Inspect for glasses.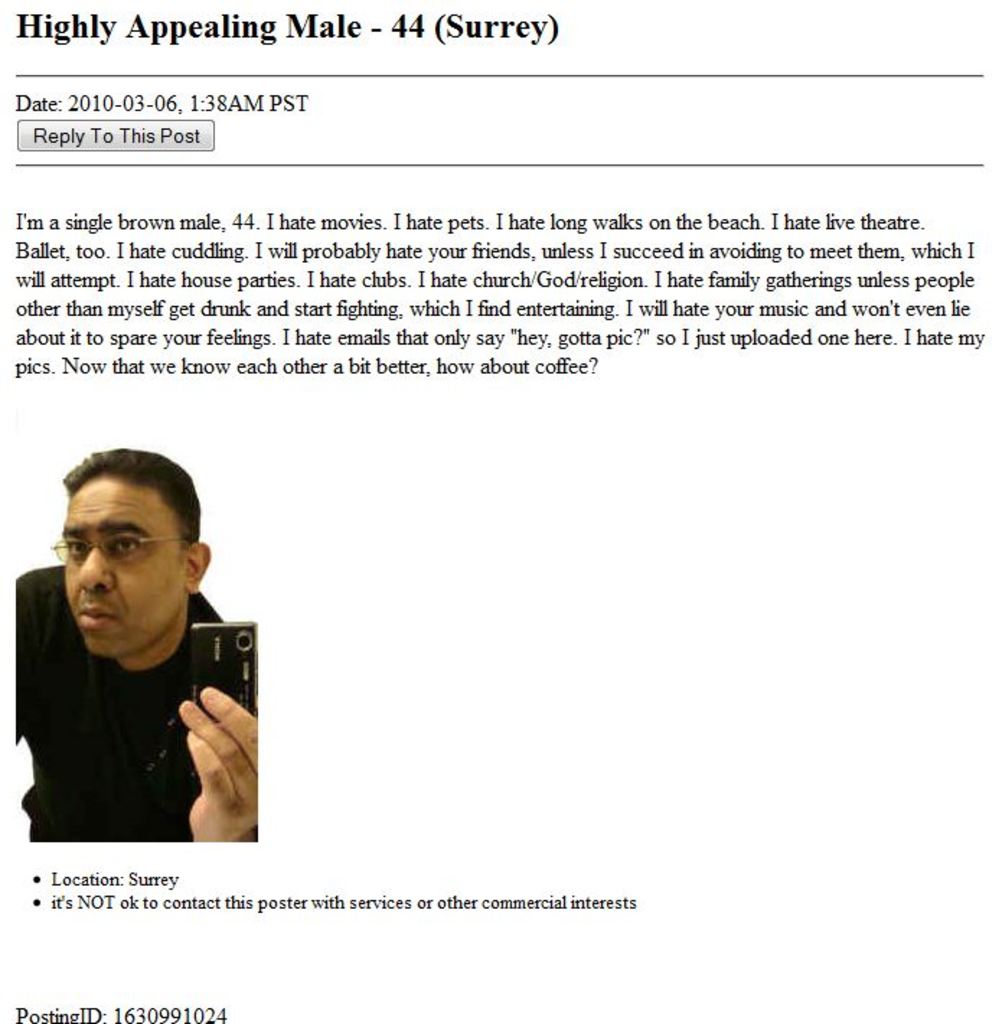
Inspection: 52:534:190:564.
